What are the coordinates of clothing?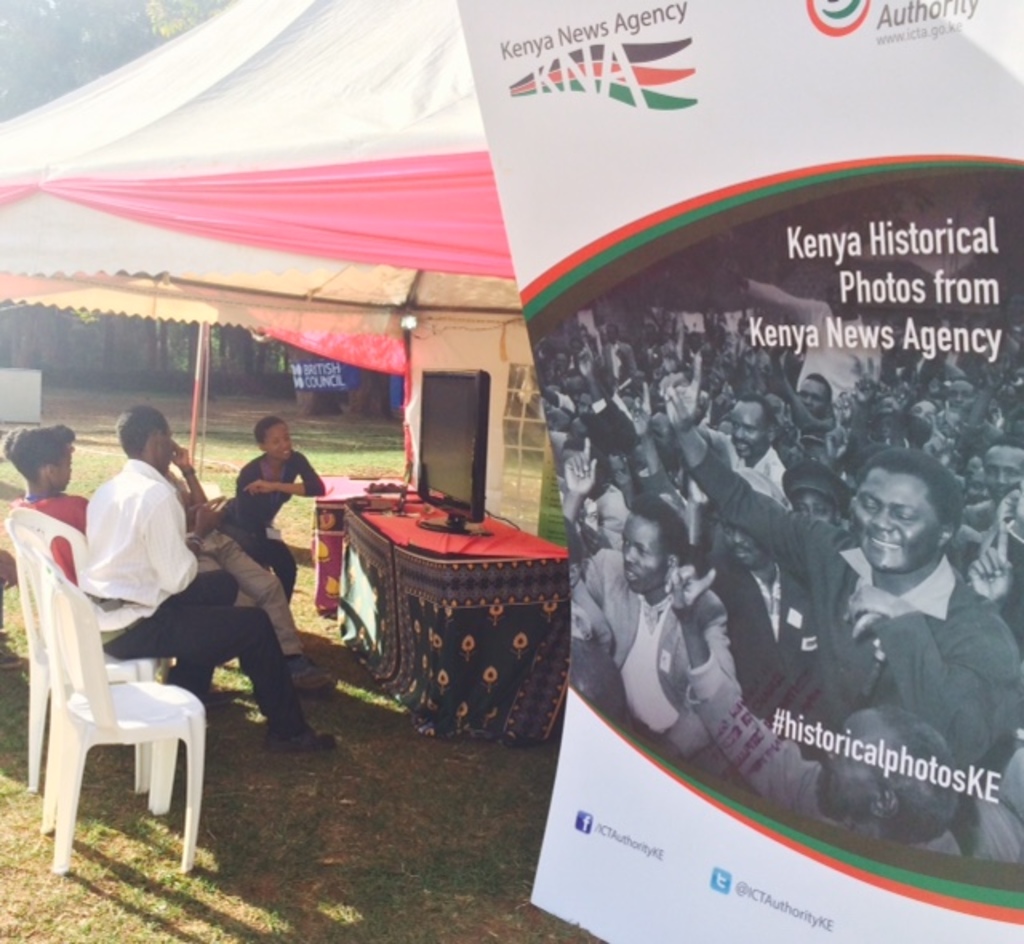
pyautogui.locateOnScreen(571, 546, 739, 741).
